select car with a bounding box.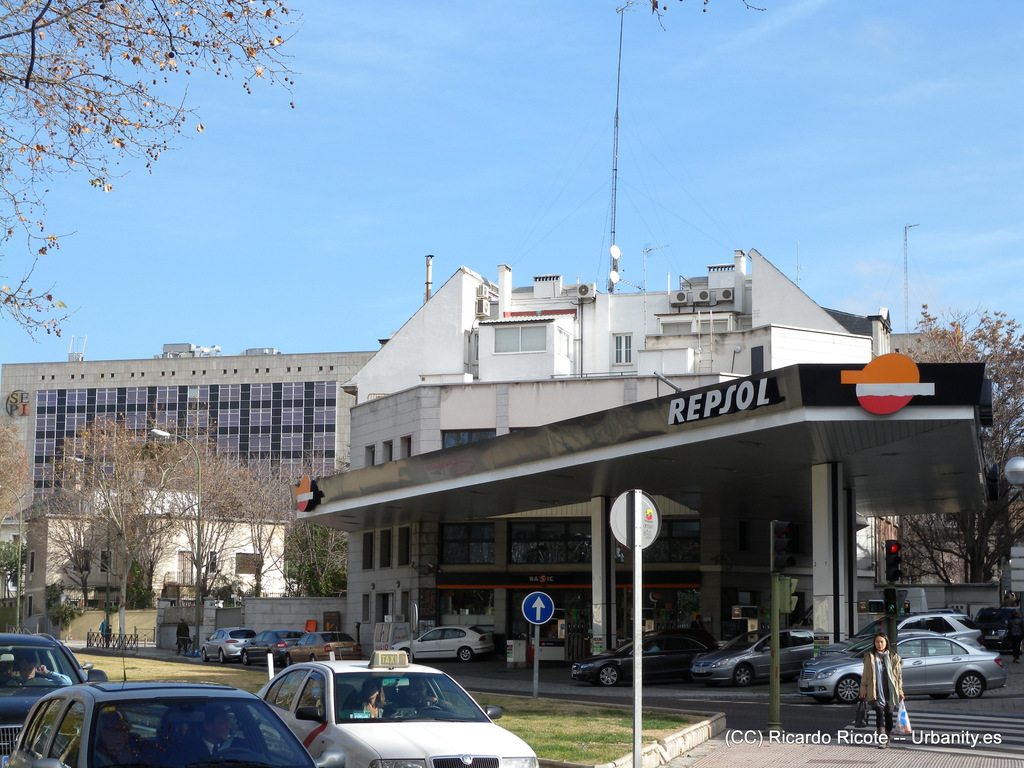
crop(687, 627, 824, 689).
